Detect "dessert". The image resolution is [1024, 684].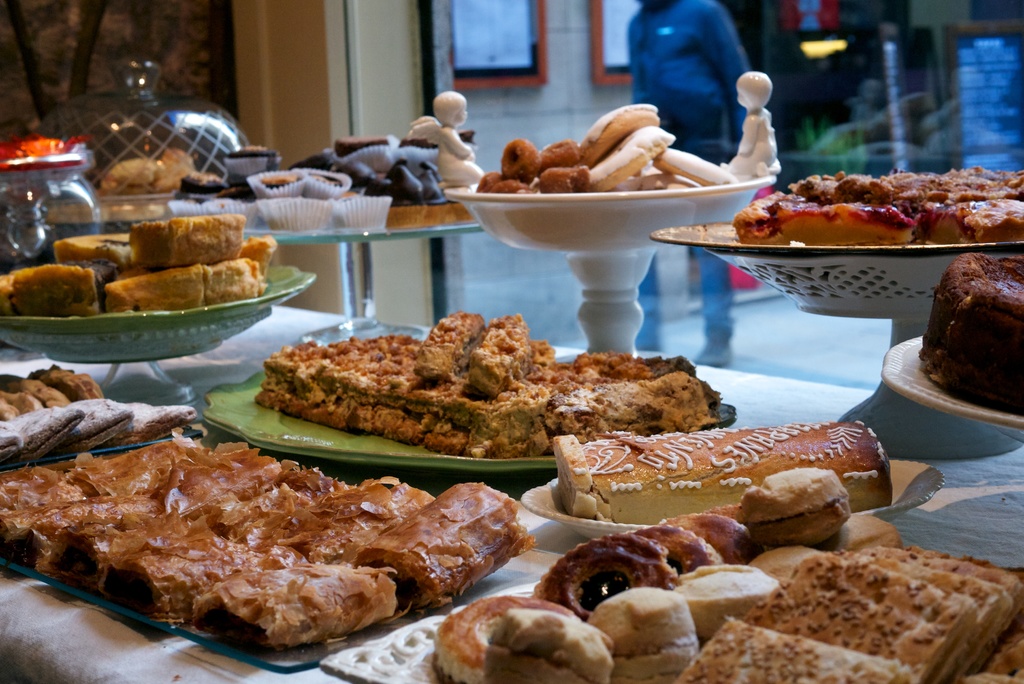
region(710, 165, 1010, 266).
